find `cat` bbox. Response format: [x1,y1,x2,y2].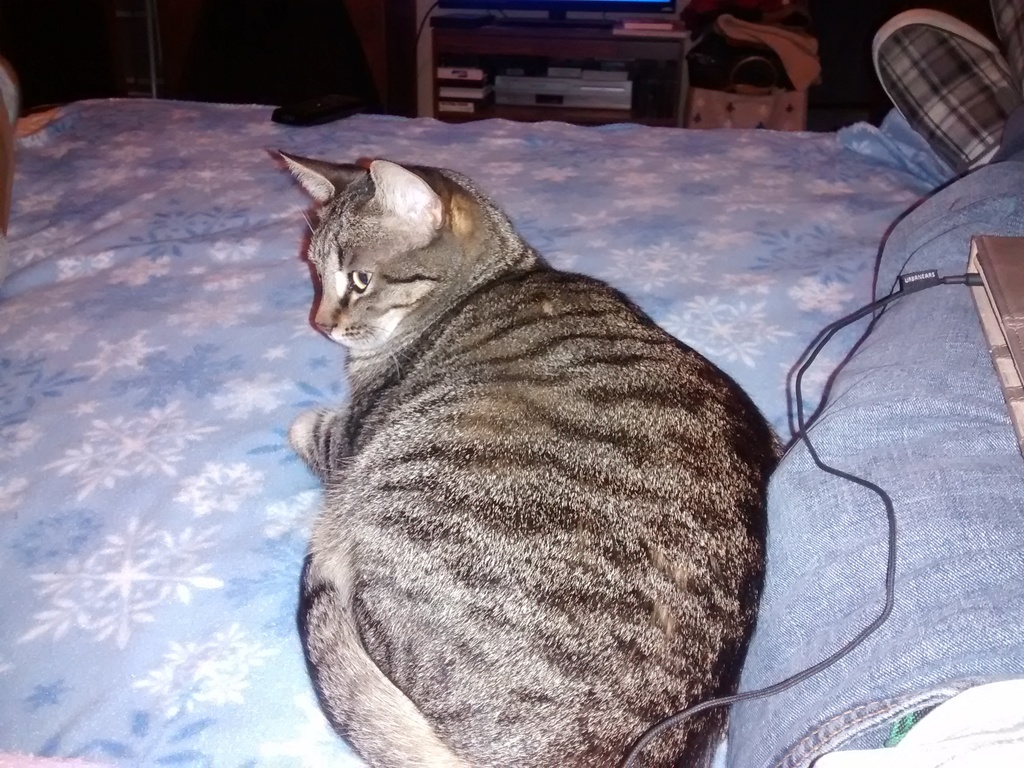
[276,146,785,767].
